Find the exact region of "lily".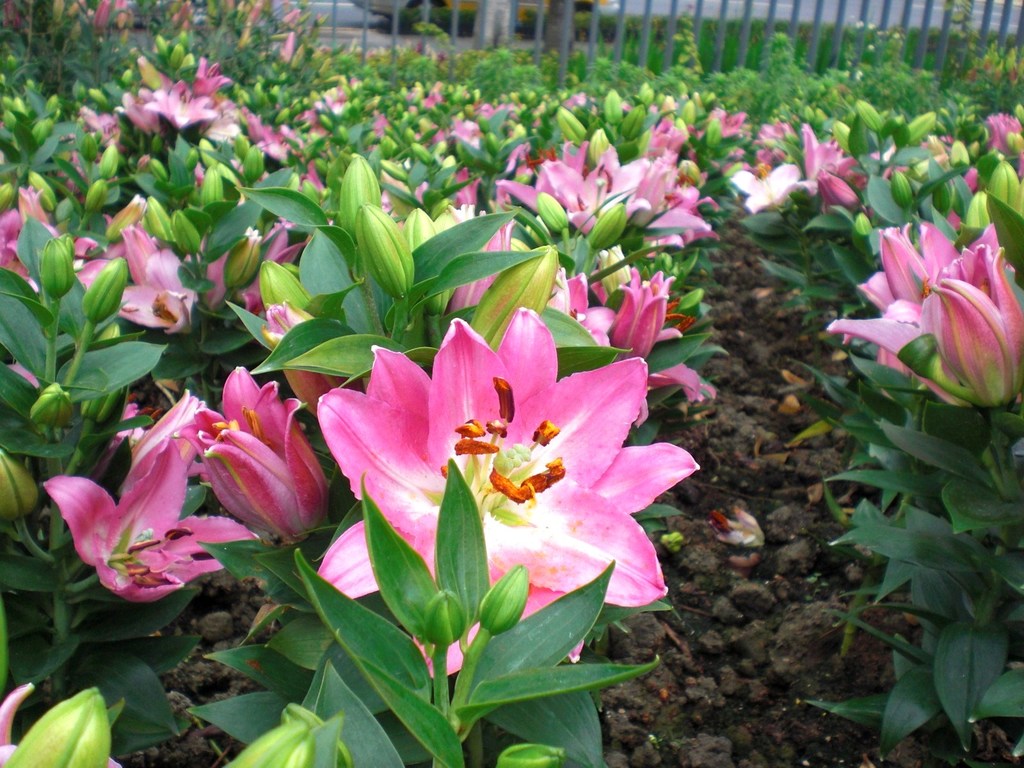
Exact region: crop(0, 685, 126, 767).
